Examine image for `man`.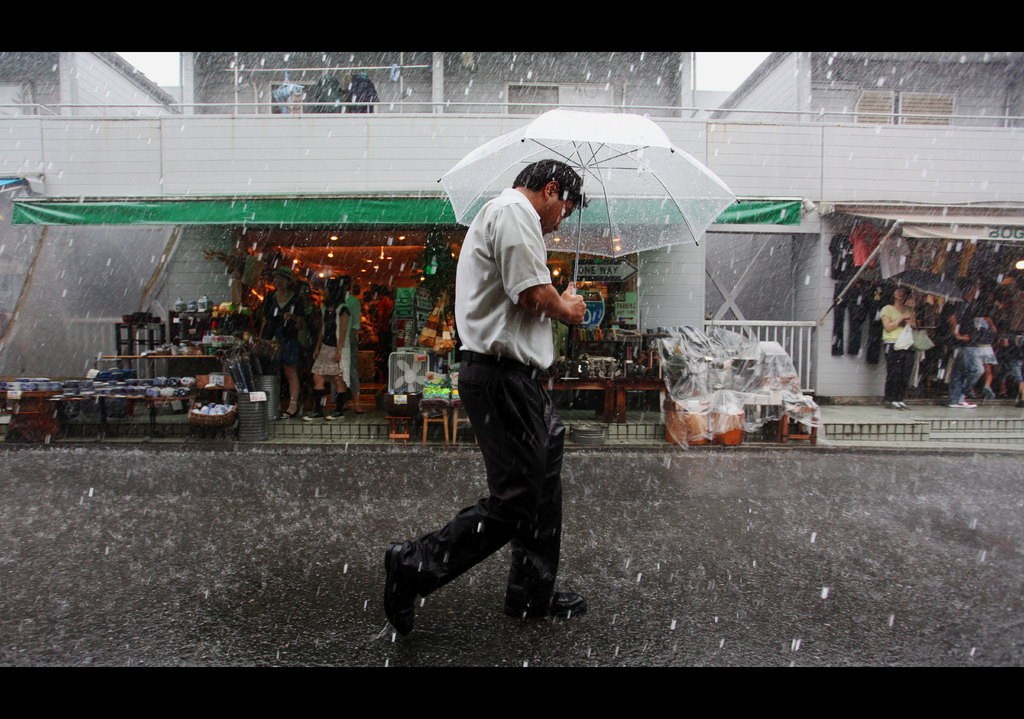
Examination result: crop(326, 278, 360, 414).
